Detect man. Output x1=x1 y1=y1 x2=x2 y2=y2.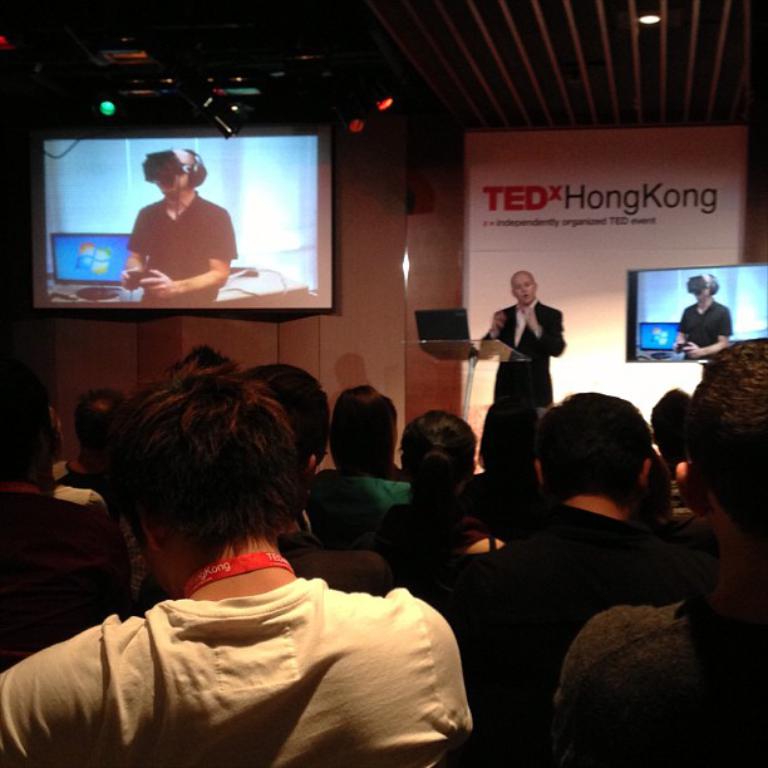
x1=0 y1=364 x2=473 y2=767.
